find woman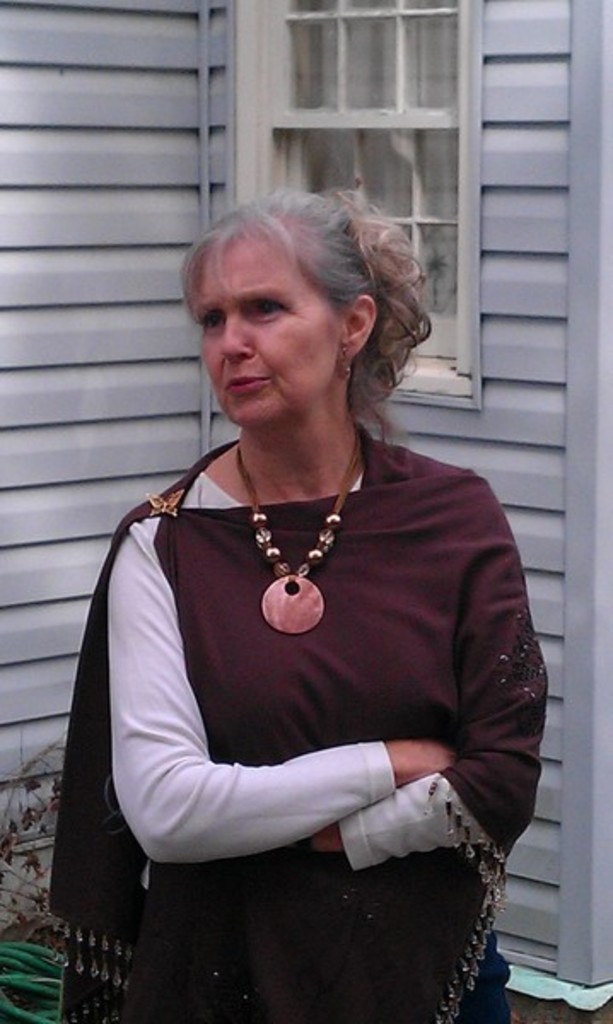
bbox=(77, 167, 543, 975)
